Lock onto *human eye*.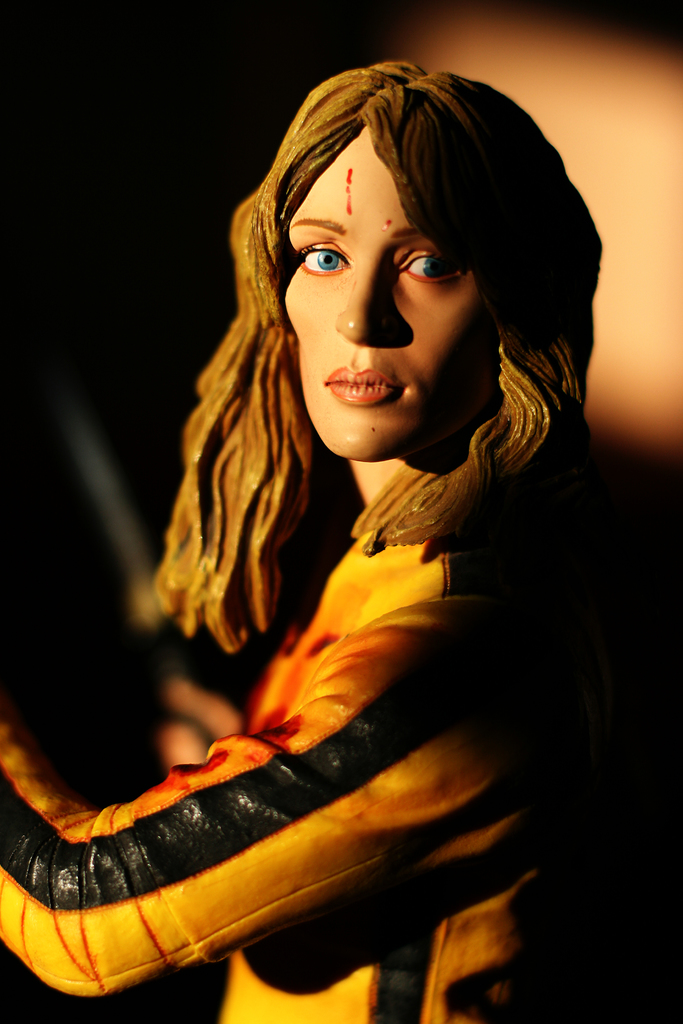
Locked: 287:228:356:281.
